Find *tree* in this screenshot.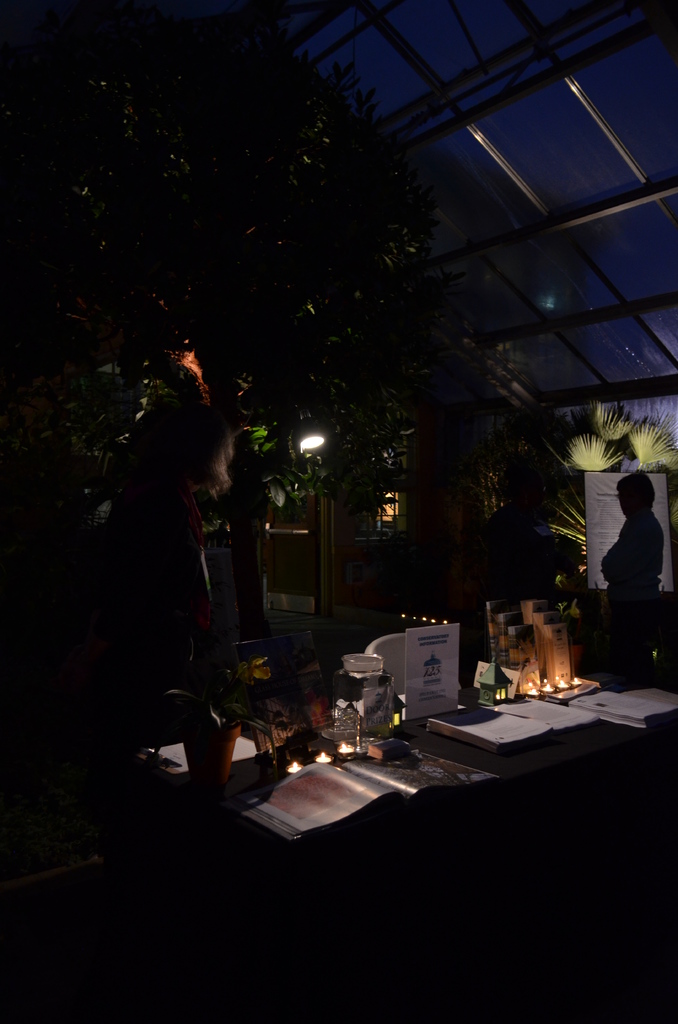
The bounding box for *tree* is bbox=[20, 19, 501, 636].
